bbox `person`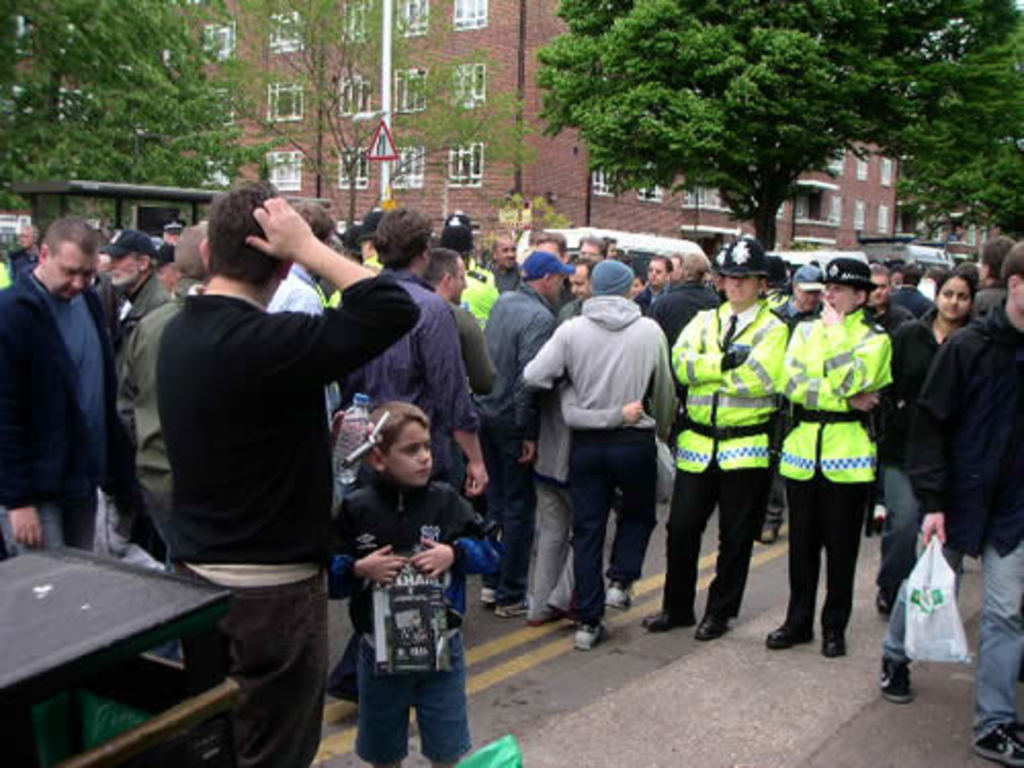
[651, 240, 786, 645]
